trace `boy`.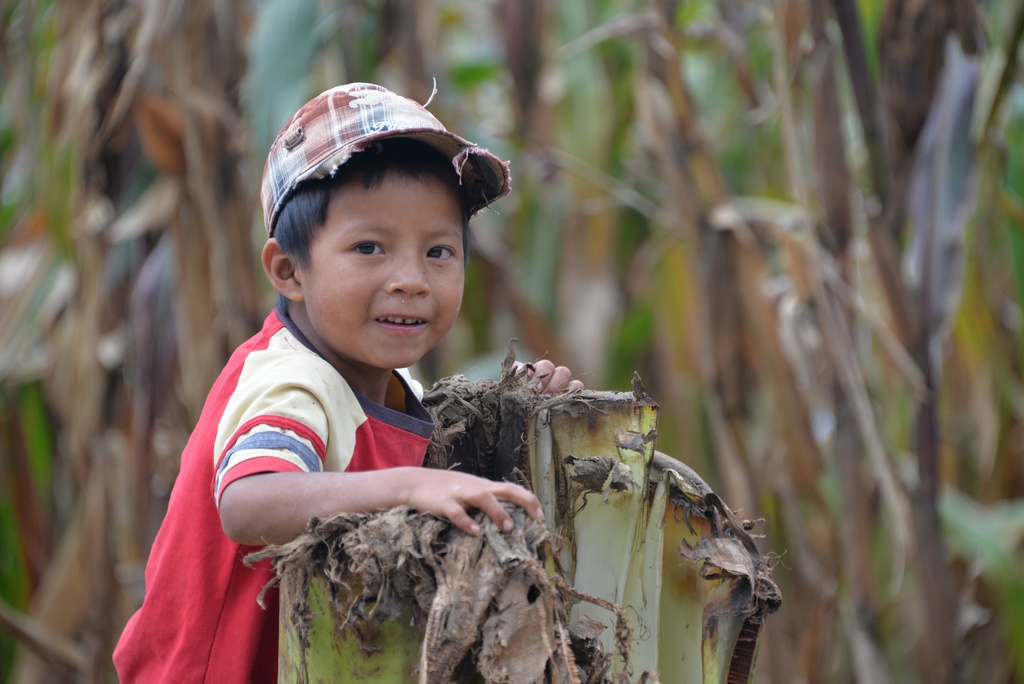
Traced to bbox=(163, 87, 545, 632).
